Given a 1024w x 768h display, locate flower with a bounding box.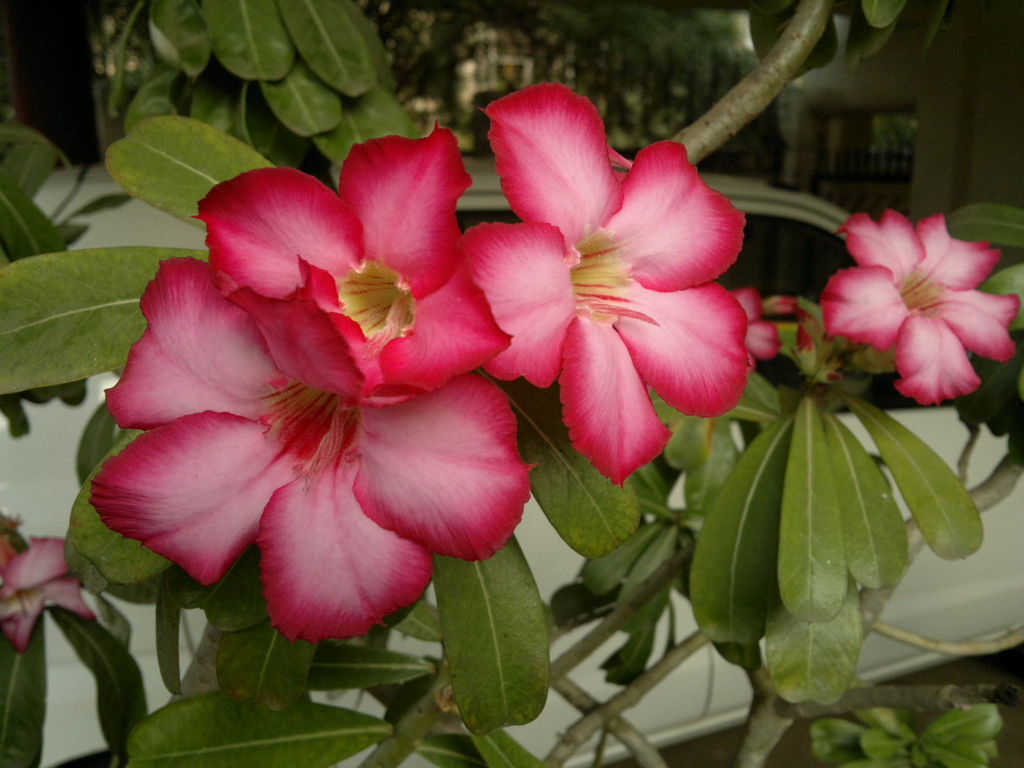
Located: rect(0, 532, 97, 657).
